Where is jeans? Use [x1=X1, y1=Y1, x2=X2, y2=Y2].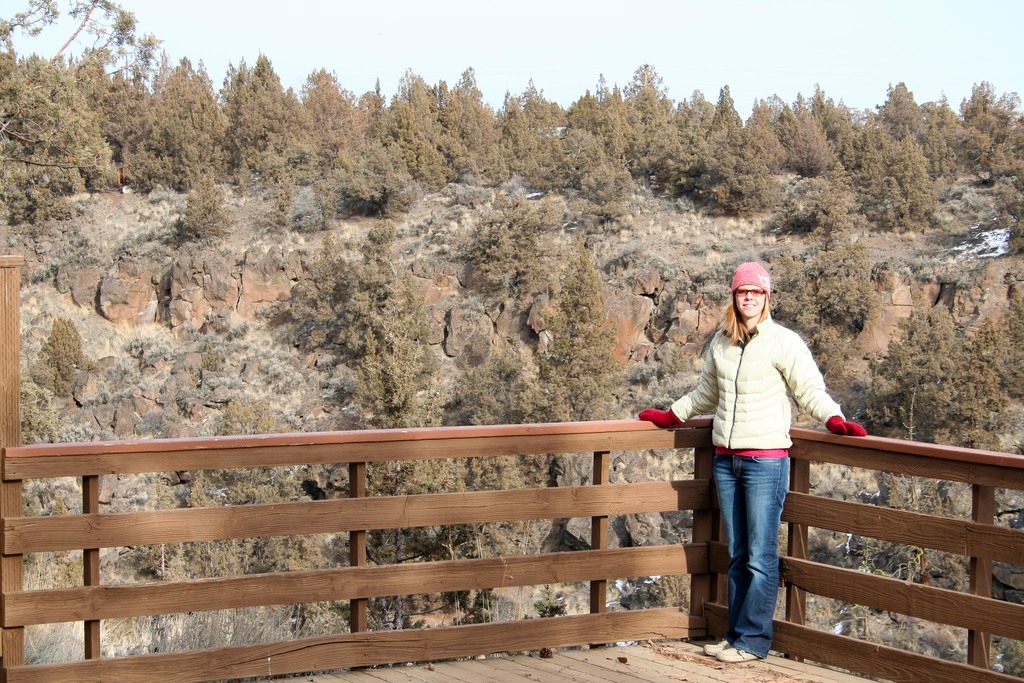
[x1=712, y1=438, x2=806, y2=658].
